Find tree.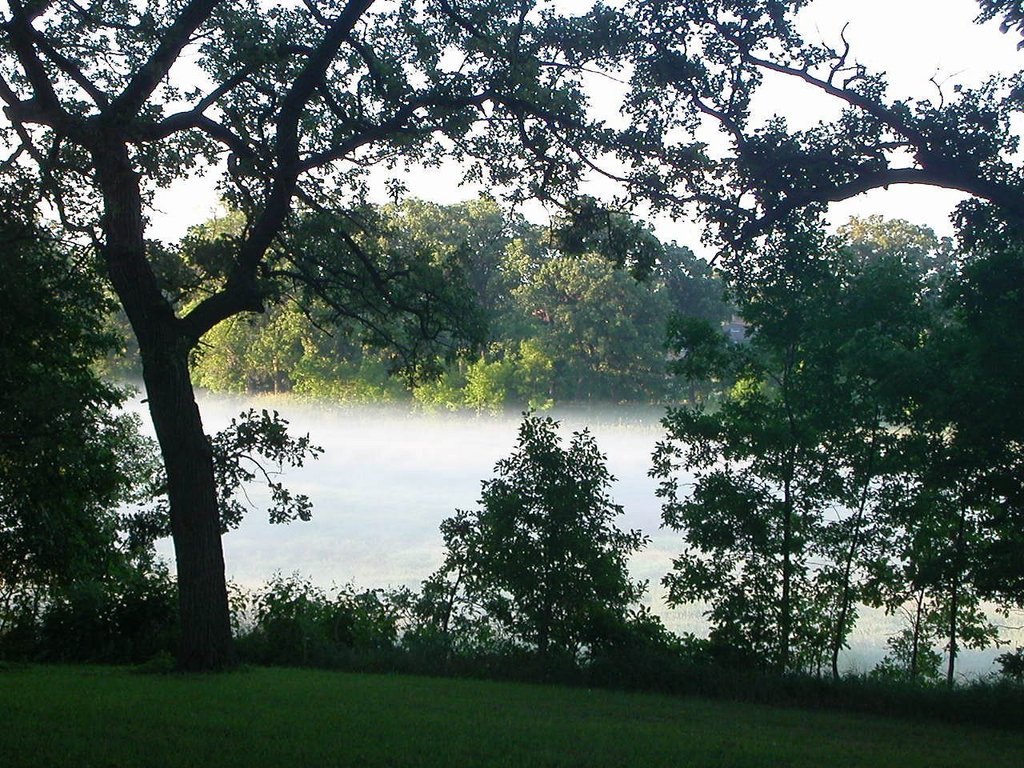
{"left": 651, "top": 15, "right": 1023, "bottom": 289}.
